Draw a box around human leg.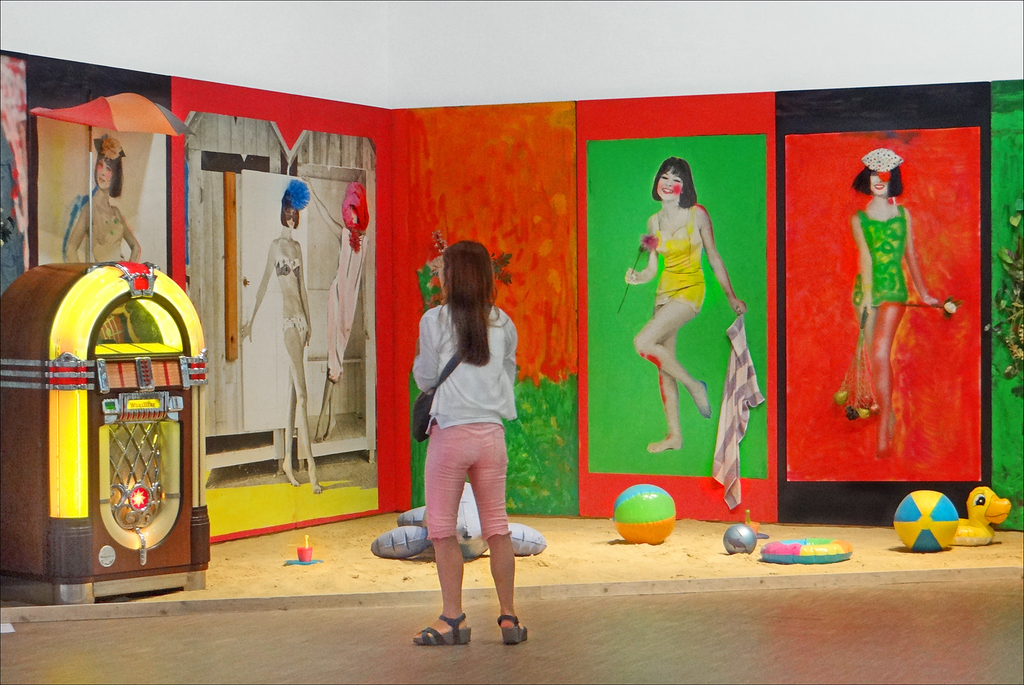
detection(278, 314, 309, 486).
